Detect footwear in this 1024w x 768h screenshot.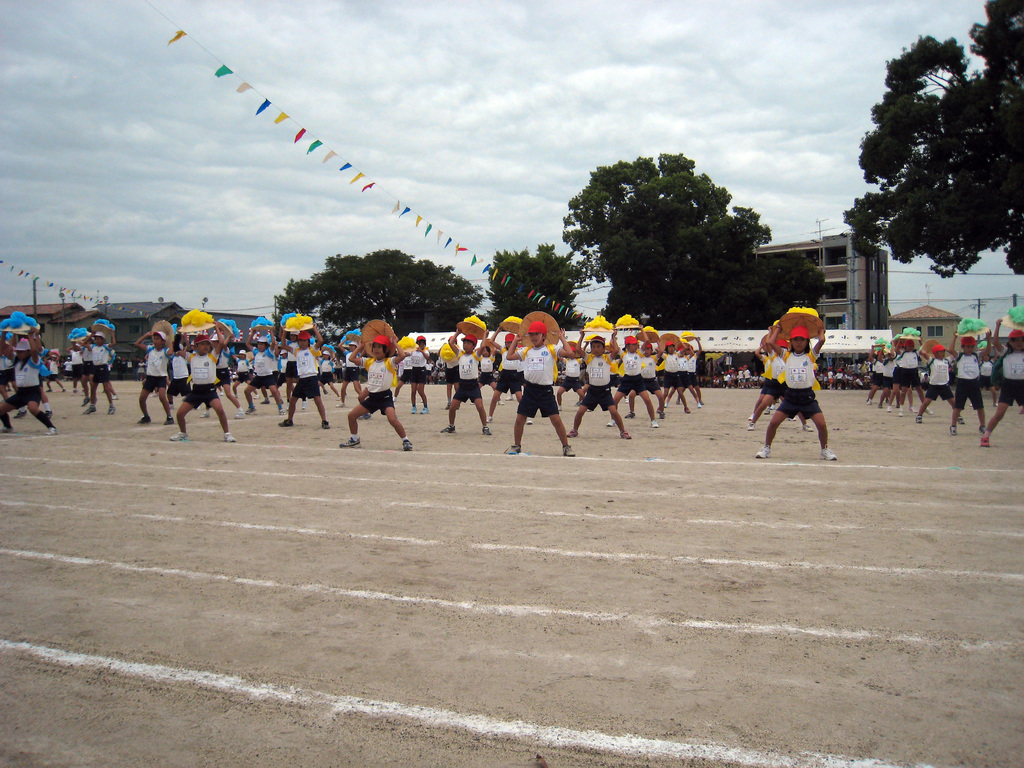
Detection: x1=12 y1=410 x2=28 y2=419.
